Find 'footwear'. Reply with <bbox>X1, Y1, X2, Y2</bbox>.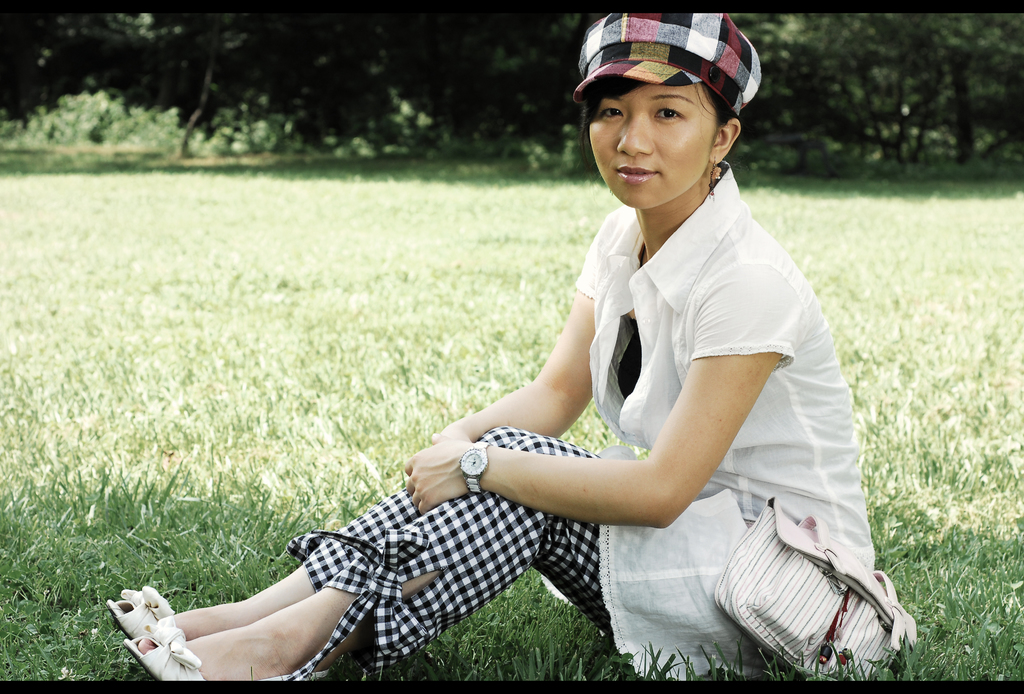
<bbox>106, 581, 176, 640</bbox>.
